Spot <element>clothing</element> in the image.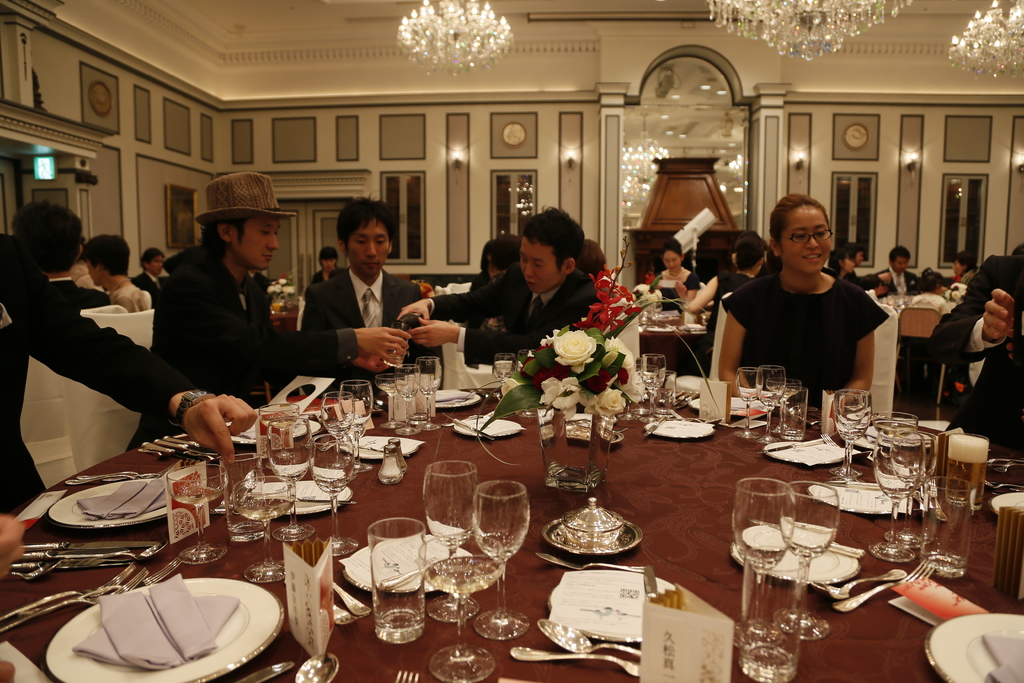
<element>clothing</element> found at 42,276,110,315.
